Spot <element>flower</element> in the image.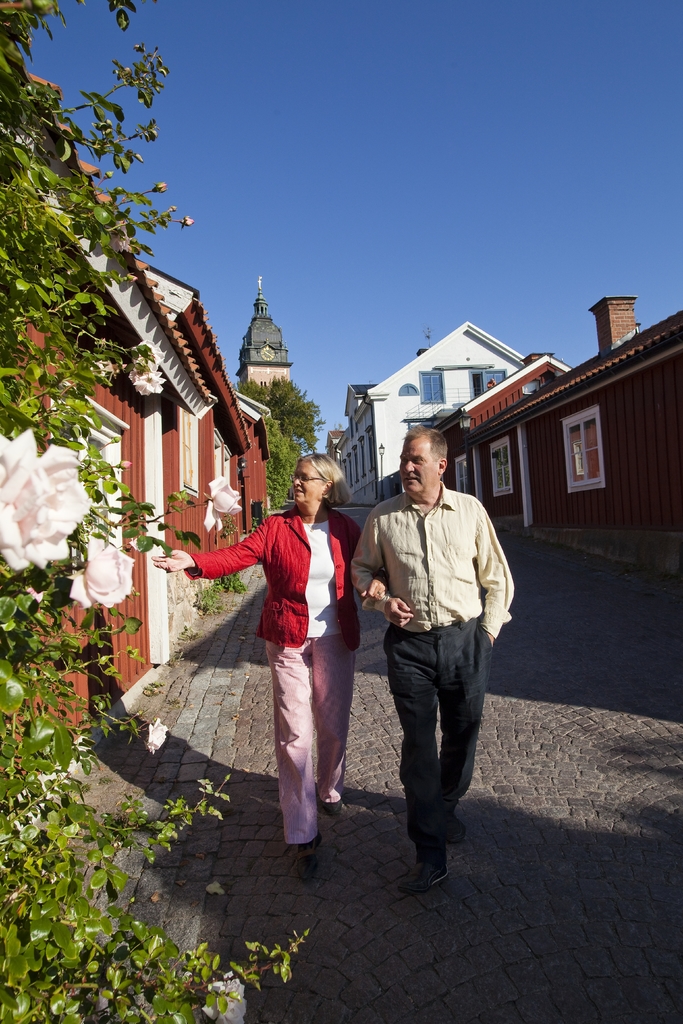
<element>flower</element> found at BBox(14, 436, 90, 549).
